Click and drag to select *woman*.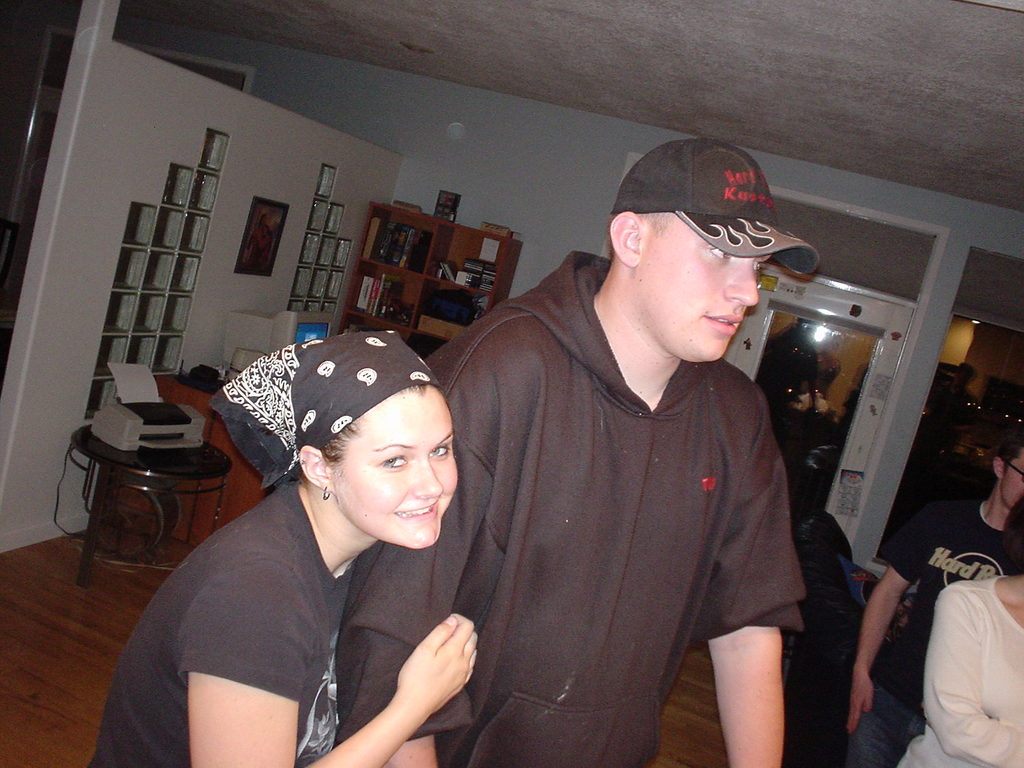
Selection: (x1=895, y1=495, x2=1023, y2=767).
